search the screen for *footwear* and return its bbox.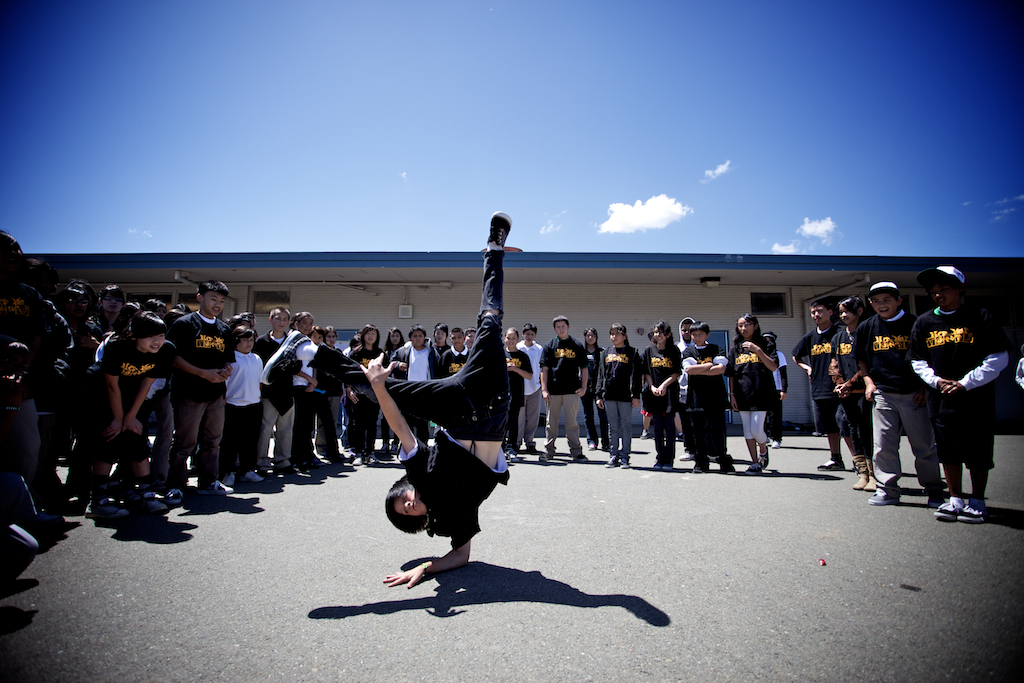
Found: [left=655, top=461, right=660, bottom=467].
